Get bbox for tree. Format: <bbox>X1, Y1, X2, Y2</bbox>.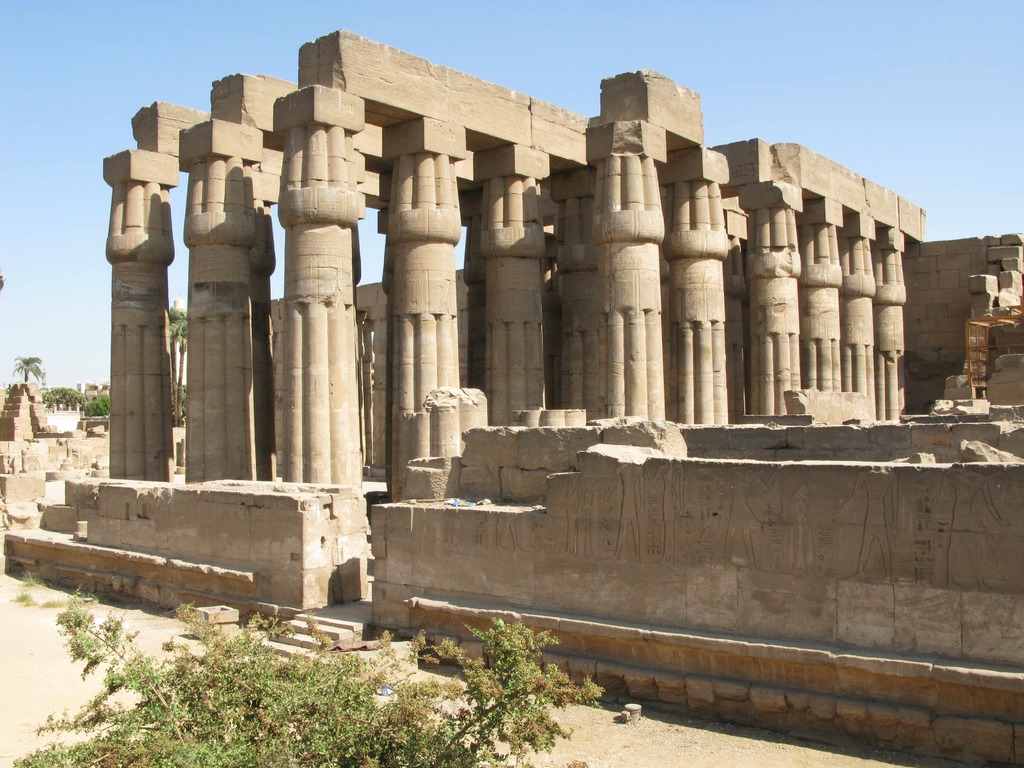
<bbox>86, 388, 112, 419</bbox>.
